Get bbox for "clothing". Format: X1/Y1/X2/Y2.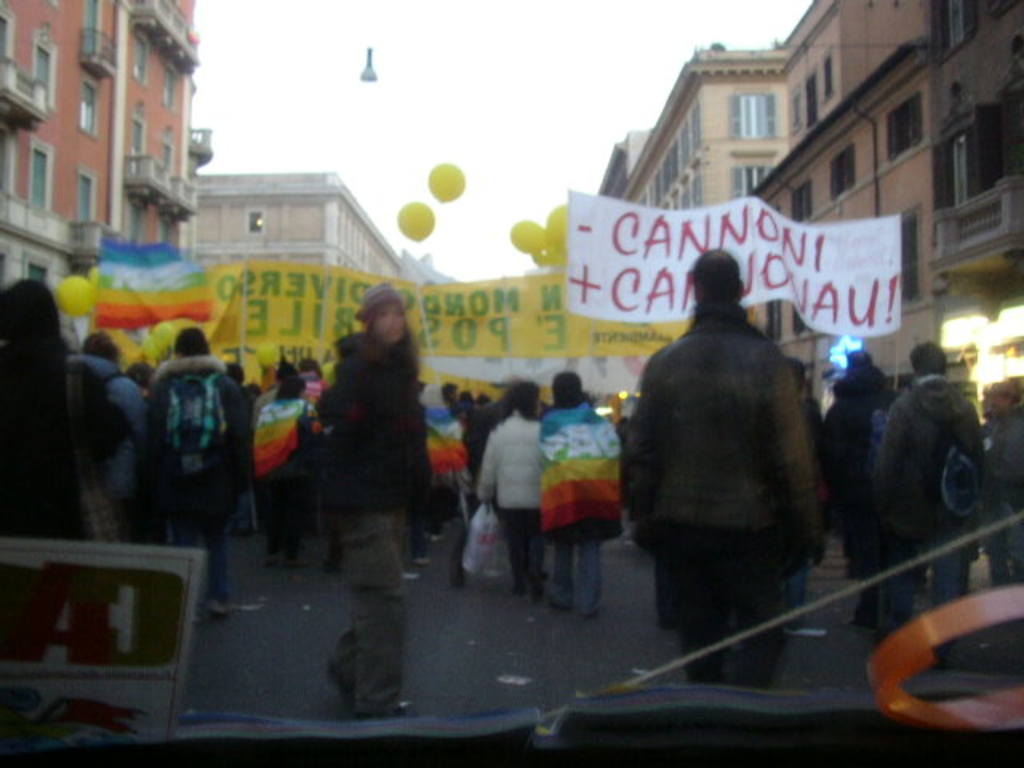
618/259/843/646.
